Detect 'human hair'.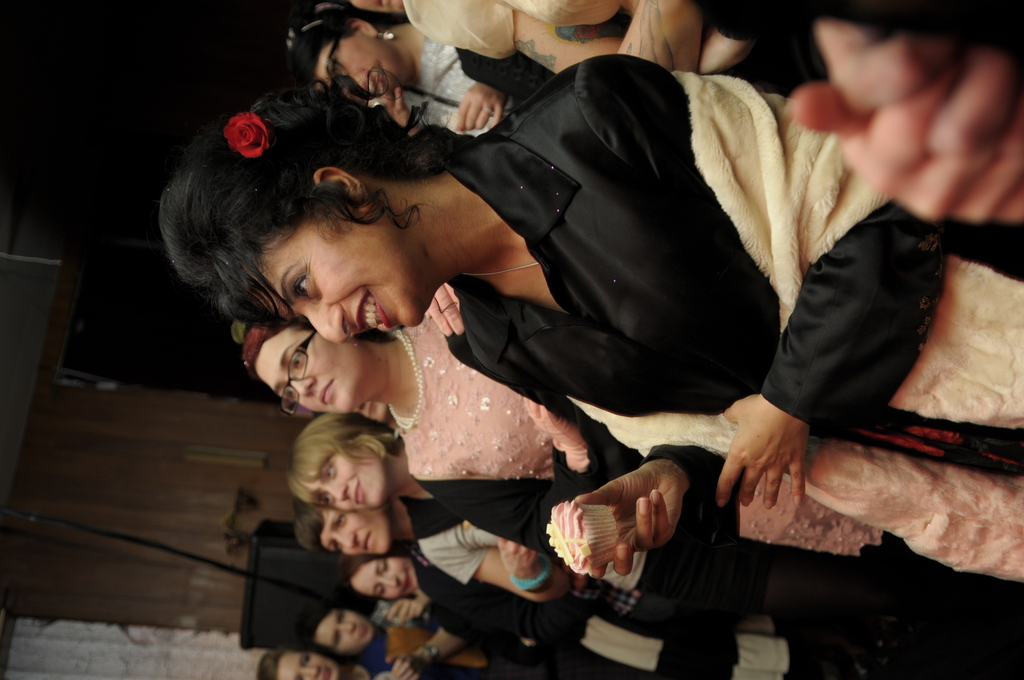
Detected at 257,645,283,679.
